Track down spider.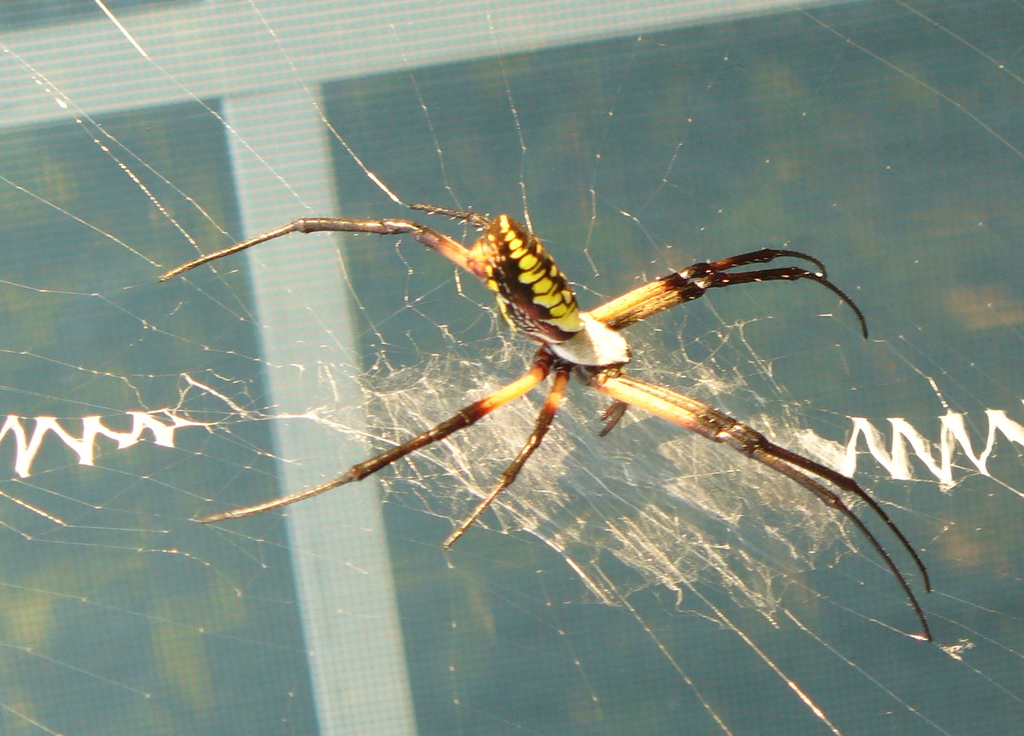
Tracked to 155:199:938:641.
